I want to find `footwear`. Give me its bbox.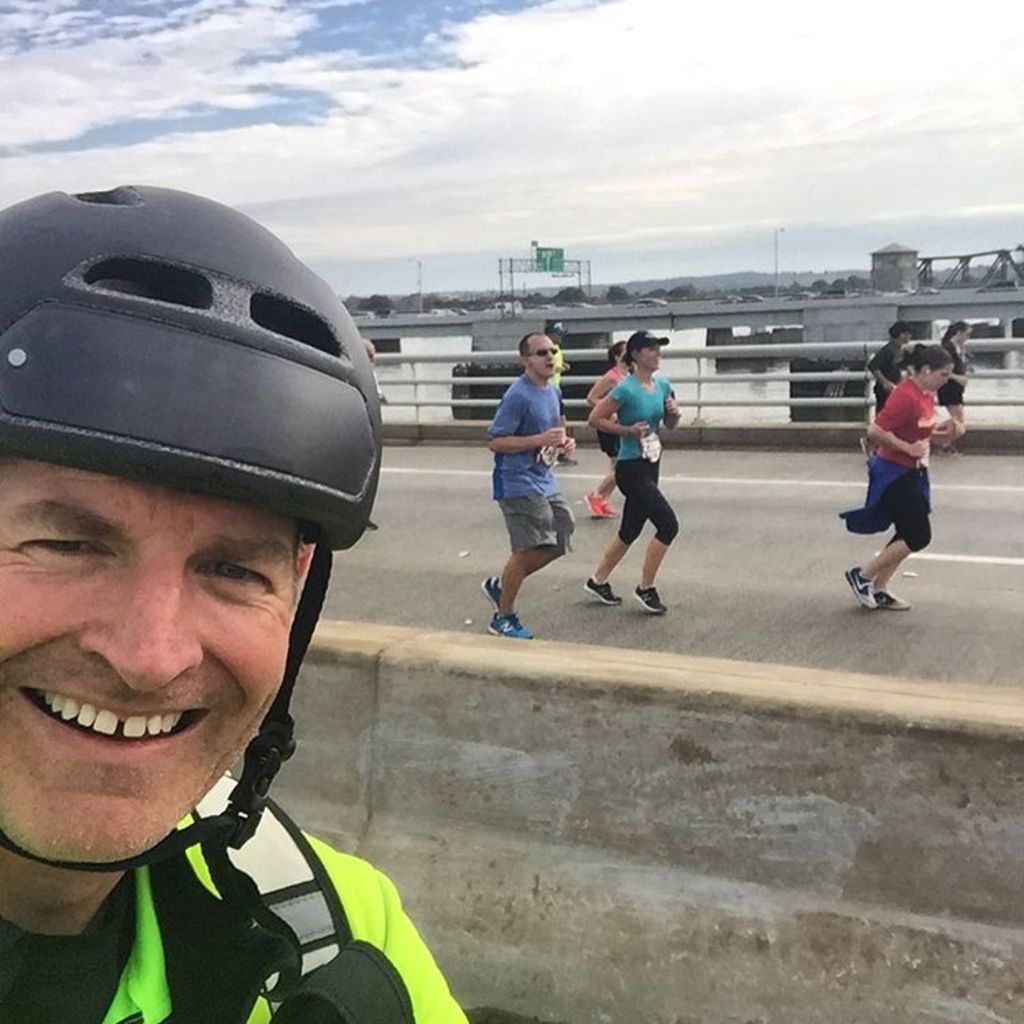
859,434,879,461.
